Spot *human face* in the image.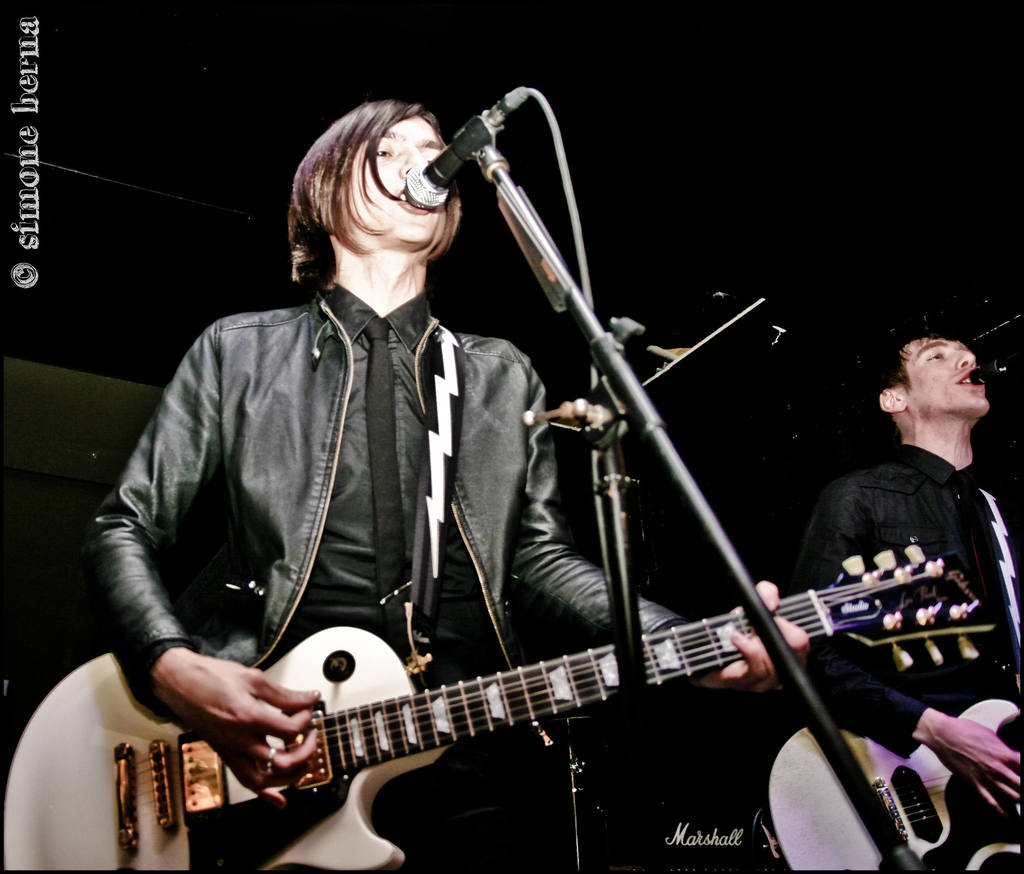
*human face* found at (x1=340, y1=113, x2=449, y2=251).
